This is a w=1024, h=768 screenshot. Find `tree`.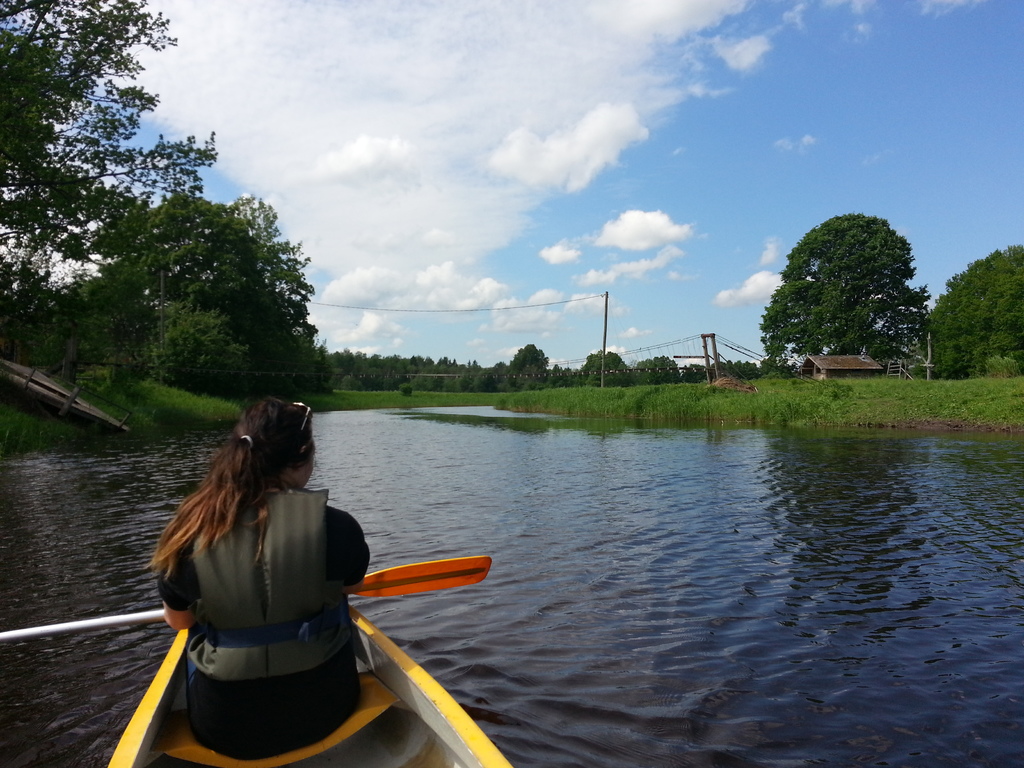
Bounding box: bbox=(0, 0, 353, 442).
